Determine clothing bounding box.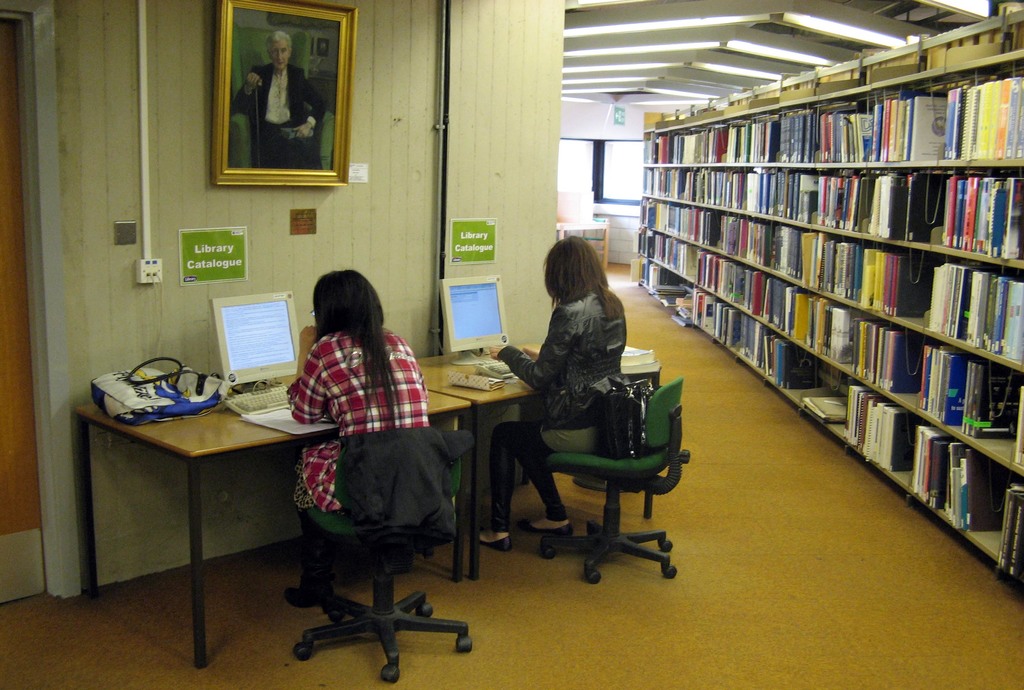
Determined: [494, 312, 620, 525].
